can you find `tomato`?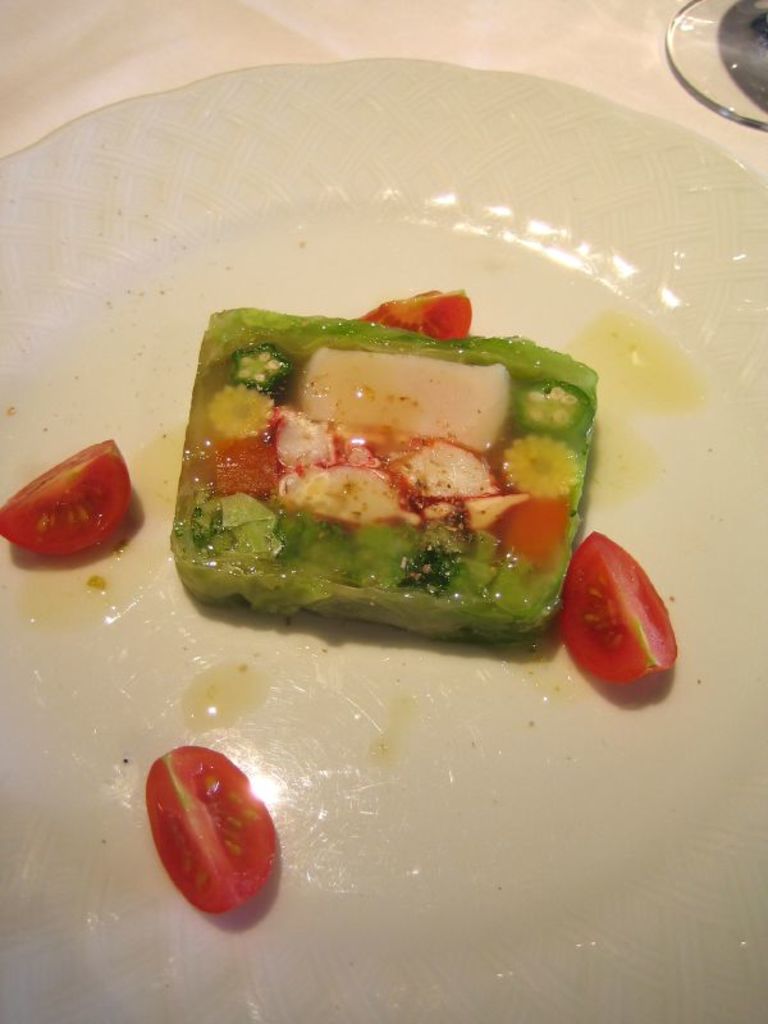
Yes, bounding box: [0,438,129,559].
